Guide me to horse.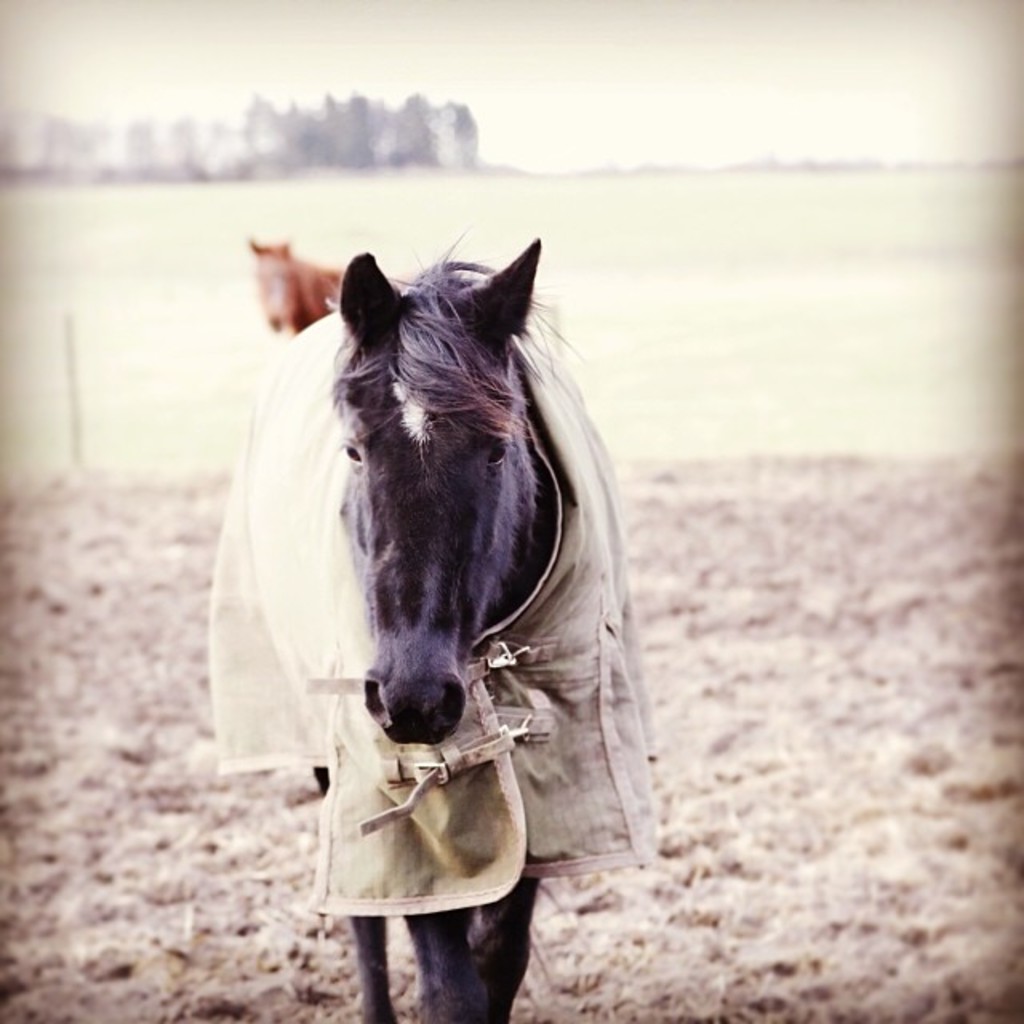
Guidance: 230 230 370 342.
